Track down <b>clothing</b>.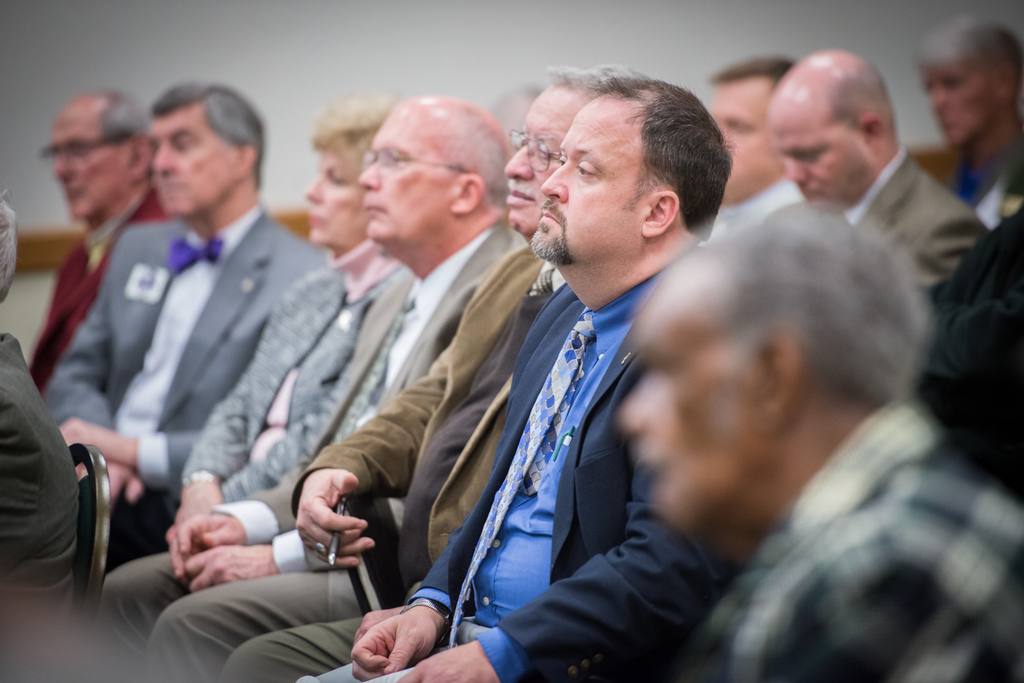
Tracked to Rect(147, 248, 580, 682).
